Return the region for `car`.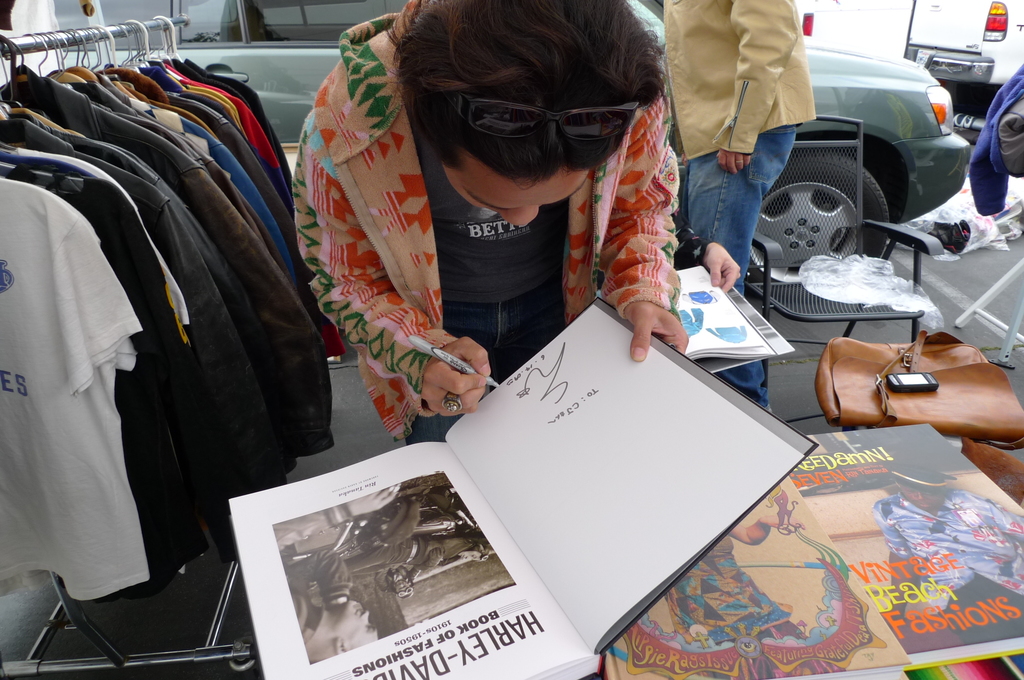
[909, 0, 1023, 108].
